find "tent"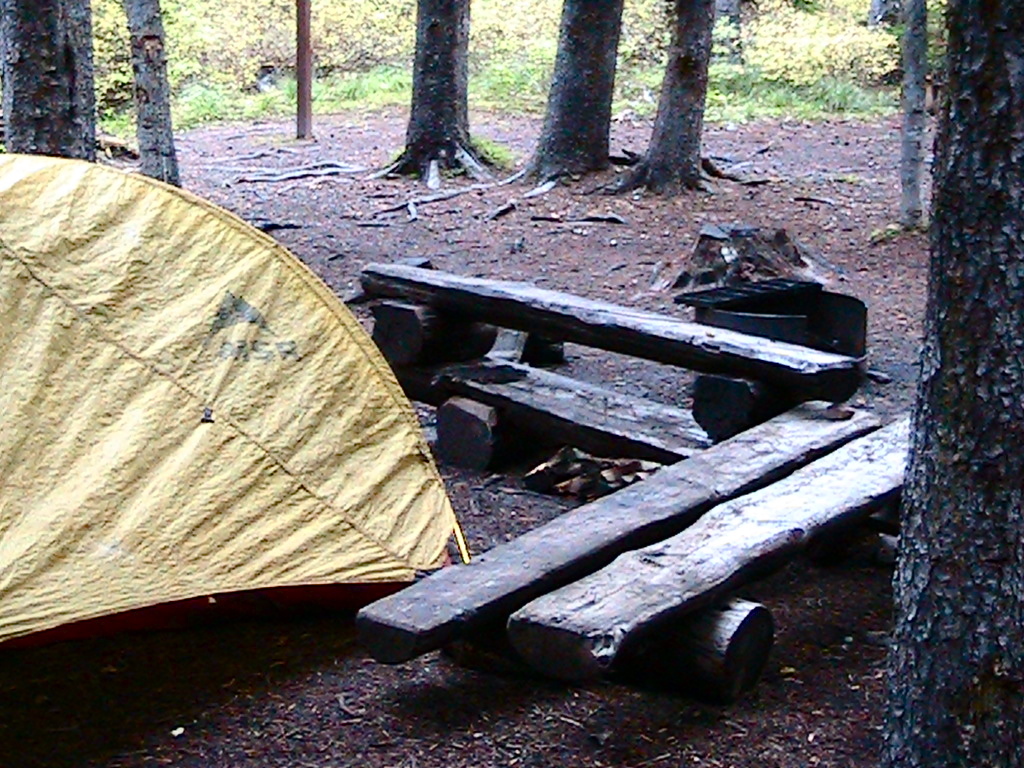
bbox=(27, 199, 450, 649)
